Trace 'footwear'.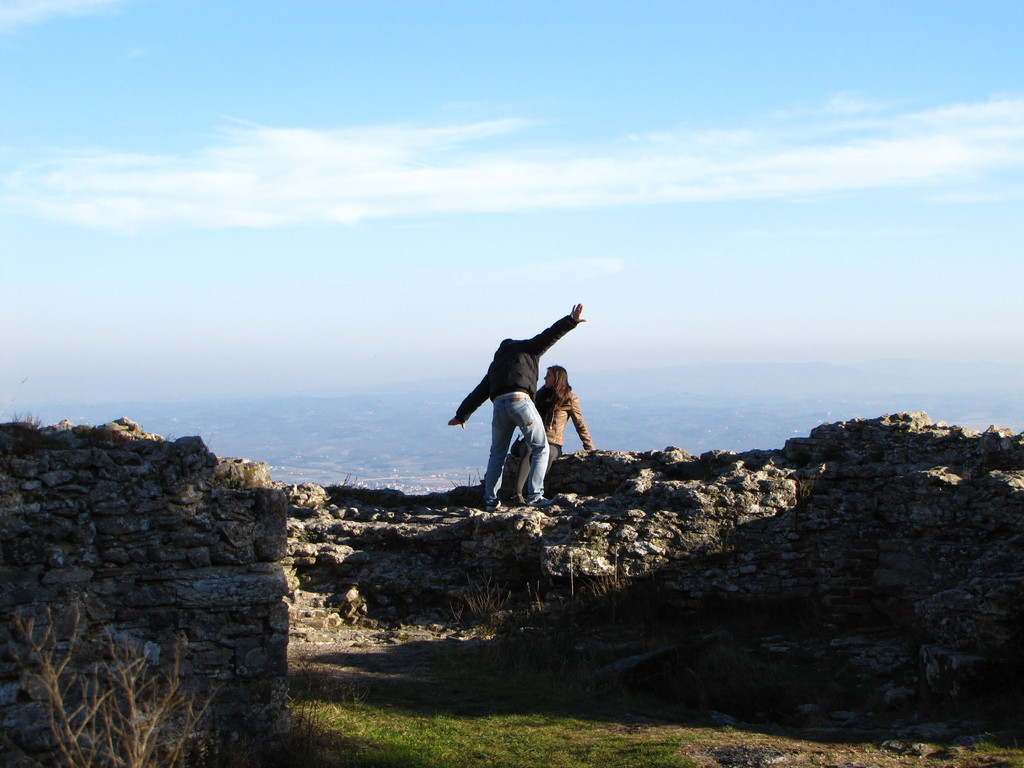
Traced to x1=522 y1=495 x2=556 y2=508.
